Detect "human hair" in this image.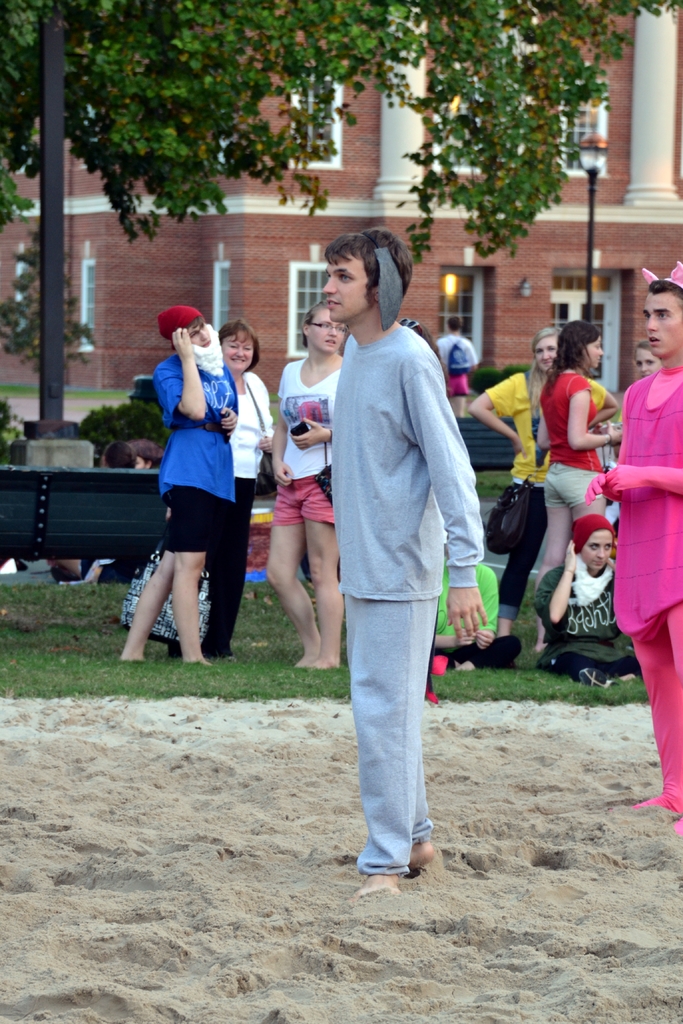
Detection: select_region(217, 317, 261, 371).
